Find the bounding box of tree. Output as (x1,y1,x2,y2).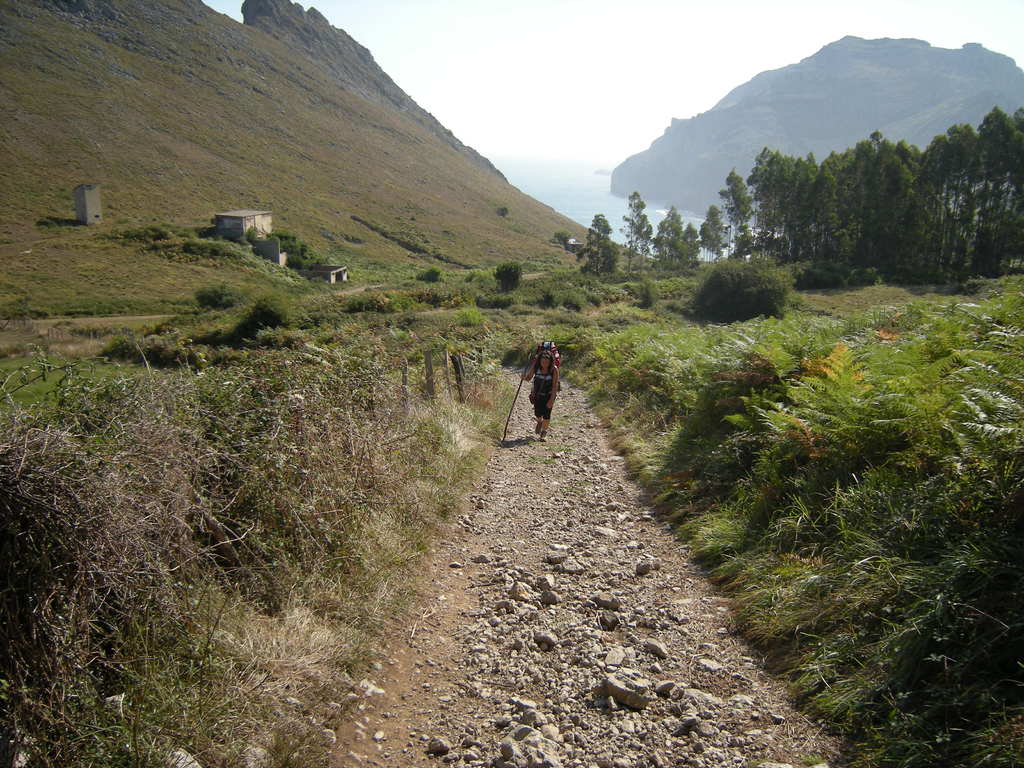
(492,259,524,294).
